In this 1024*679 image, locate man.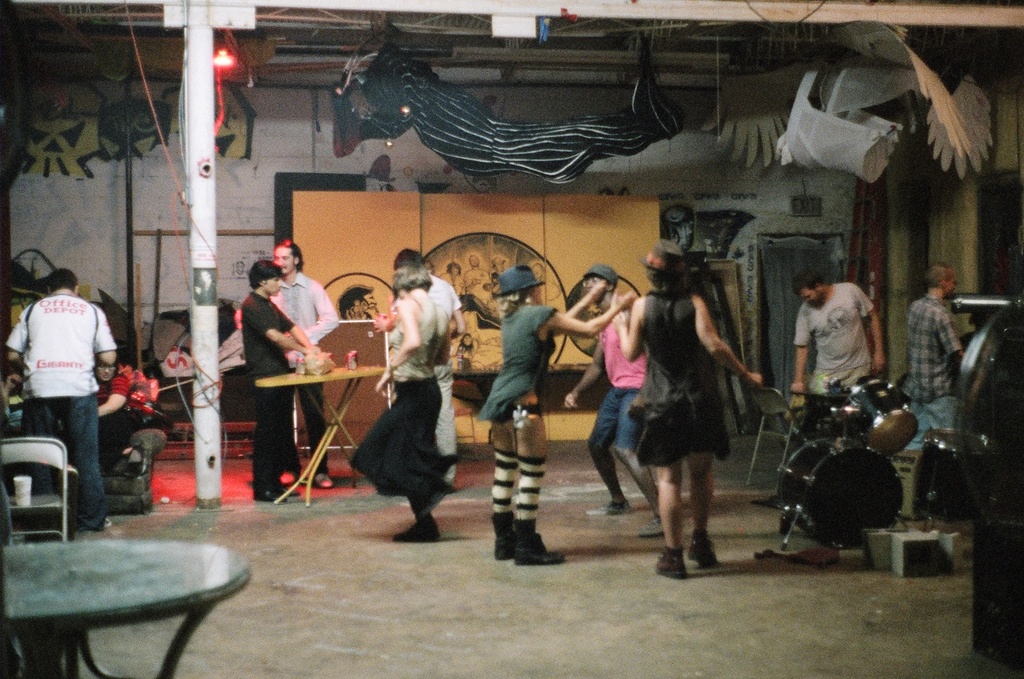
Bounding box: crop(563, 256, 683, 520).
